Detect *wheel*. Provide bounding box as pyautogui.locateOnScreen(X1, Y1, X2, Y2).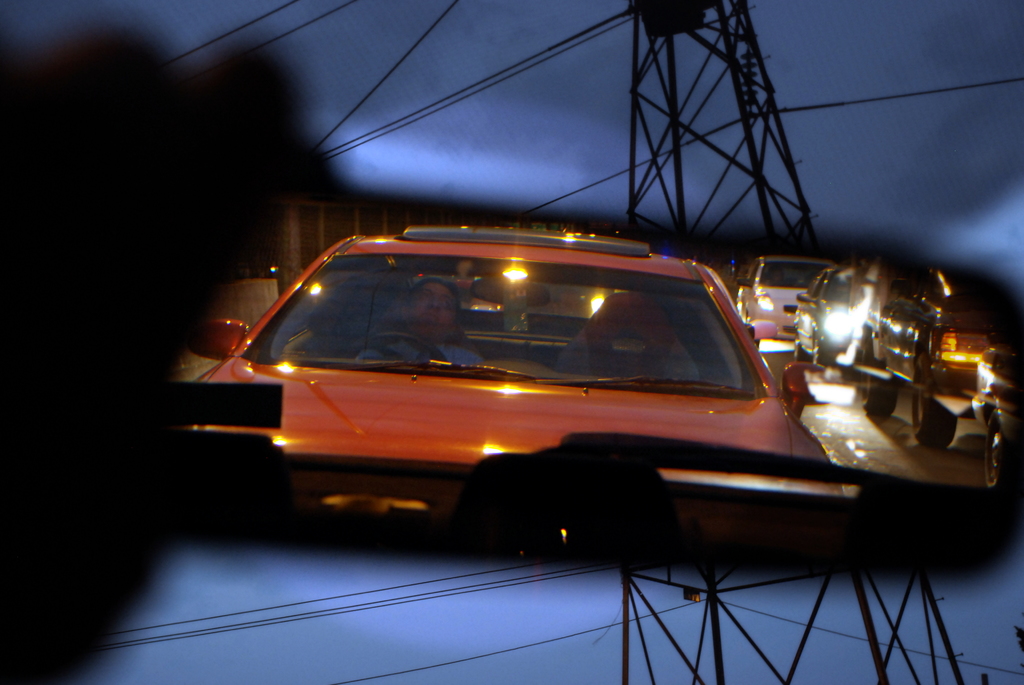
pyautogui.locateOnScreen(793, 340, 815, 368).
